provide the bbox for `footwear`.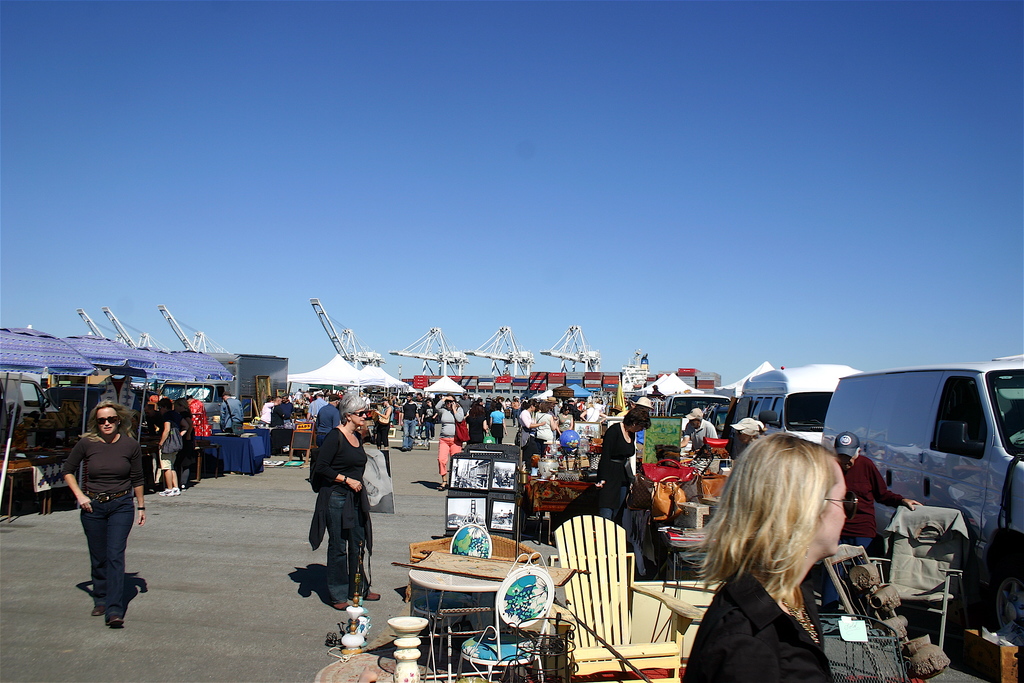
[107, 616, 122, 629].
